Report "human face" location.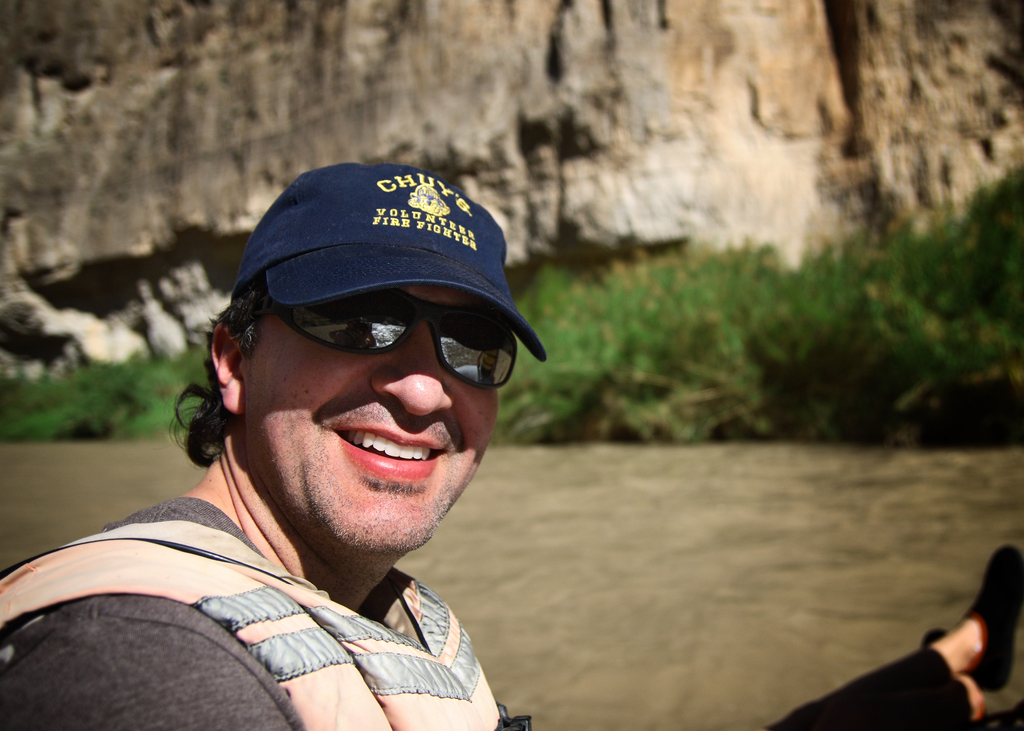
Report: (left=244, top=287, right=497, bottom=553).
